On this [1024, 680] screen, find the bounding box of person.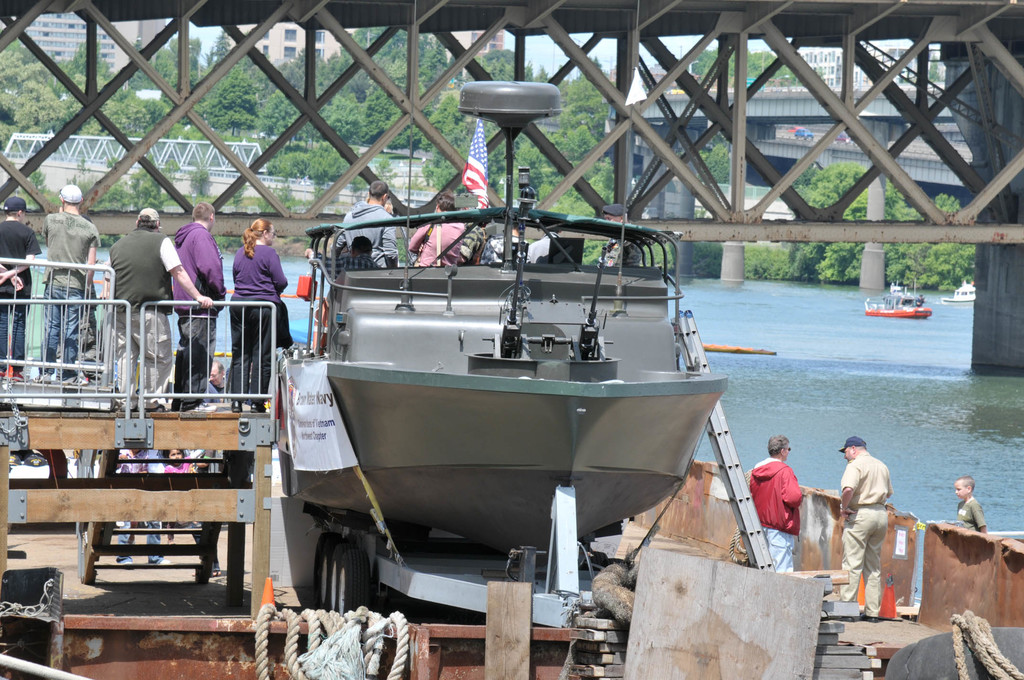
Bounding box: Rect(48, 184, 100, 376).
